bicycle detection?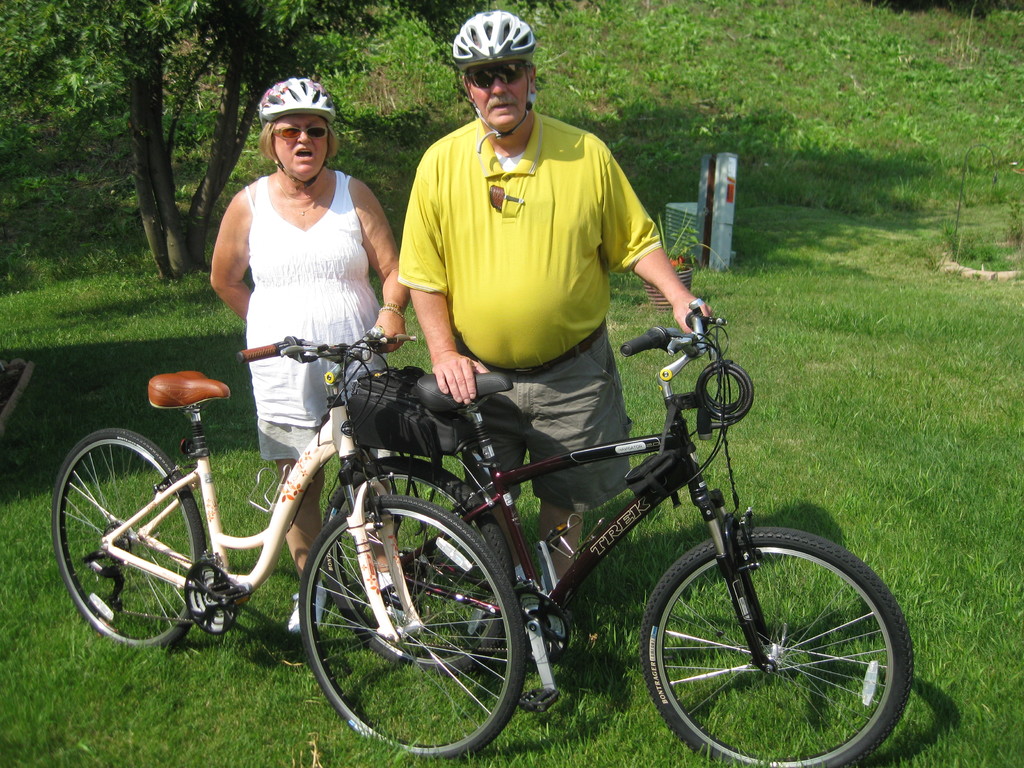
detection(321, 299, 919, 767)
